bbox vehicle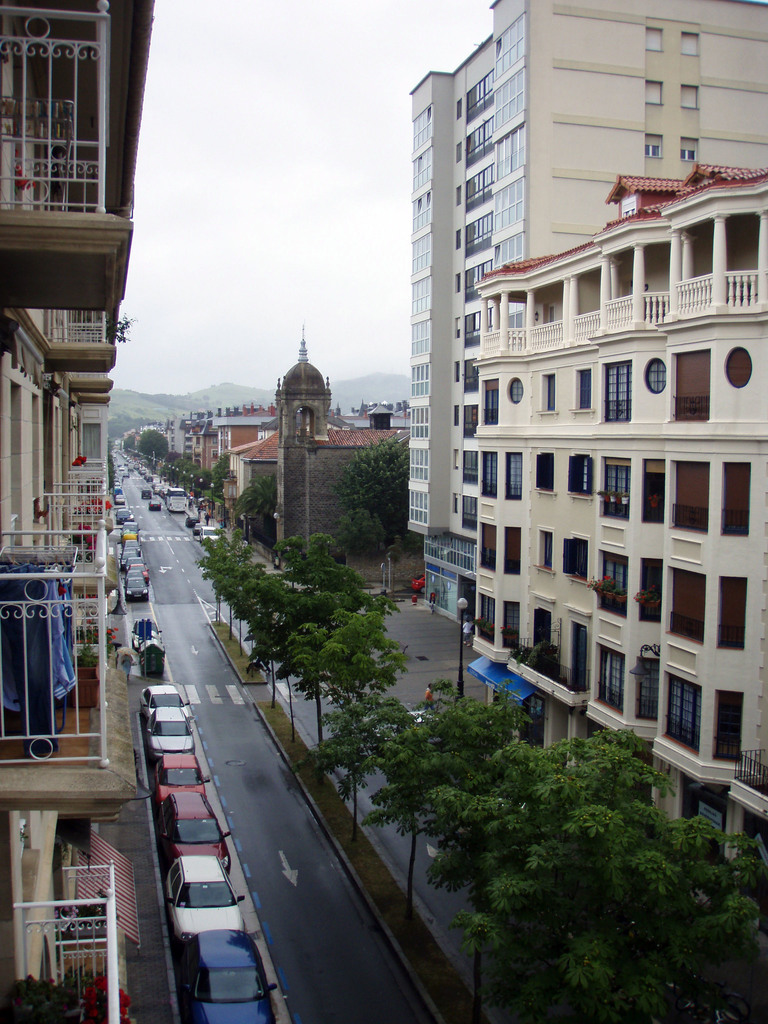
<bbox>164, 853, 253, 935</bbox>
